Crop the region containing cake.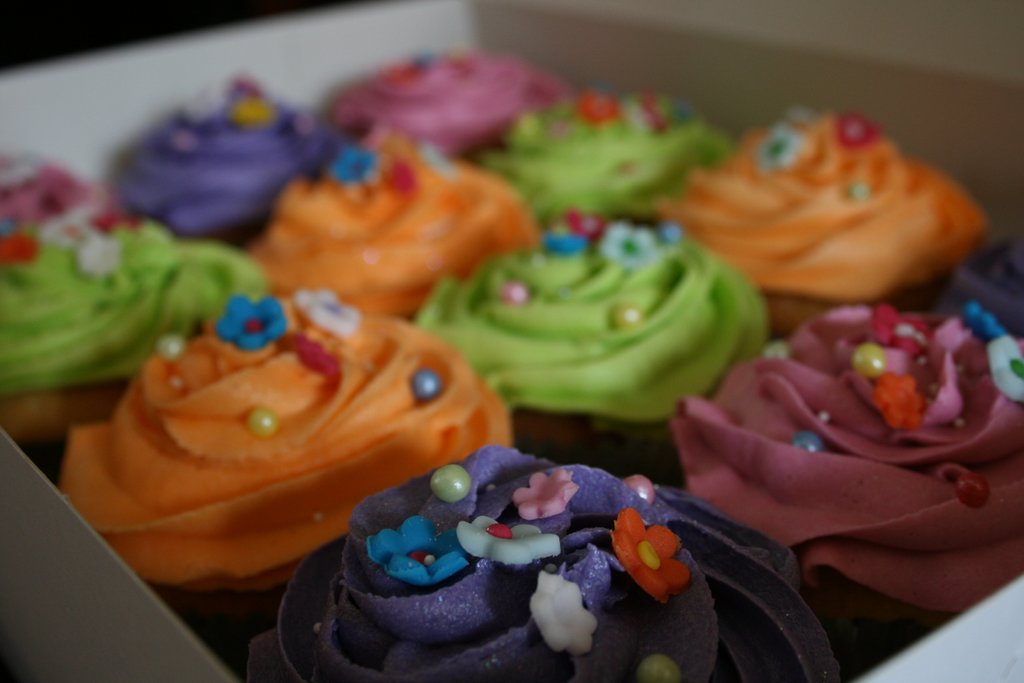
Crop region: 329, 44, 563, 157.
